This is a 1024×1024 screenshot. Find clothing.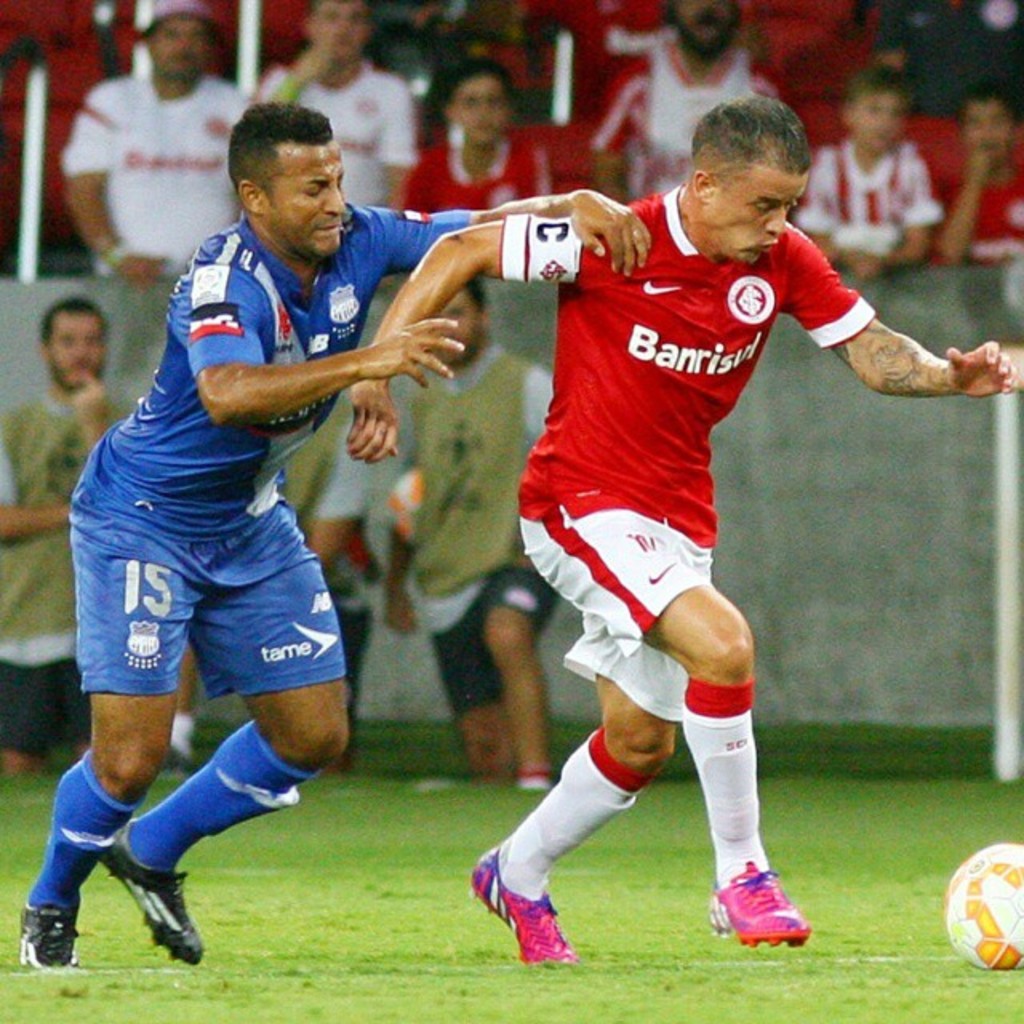
Bounding box: bbox=(66, 83, 237, 285).
